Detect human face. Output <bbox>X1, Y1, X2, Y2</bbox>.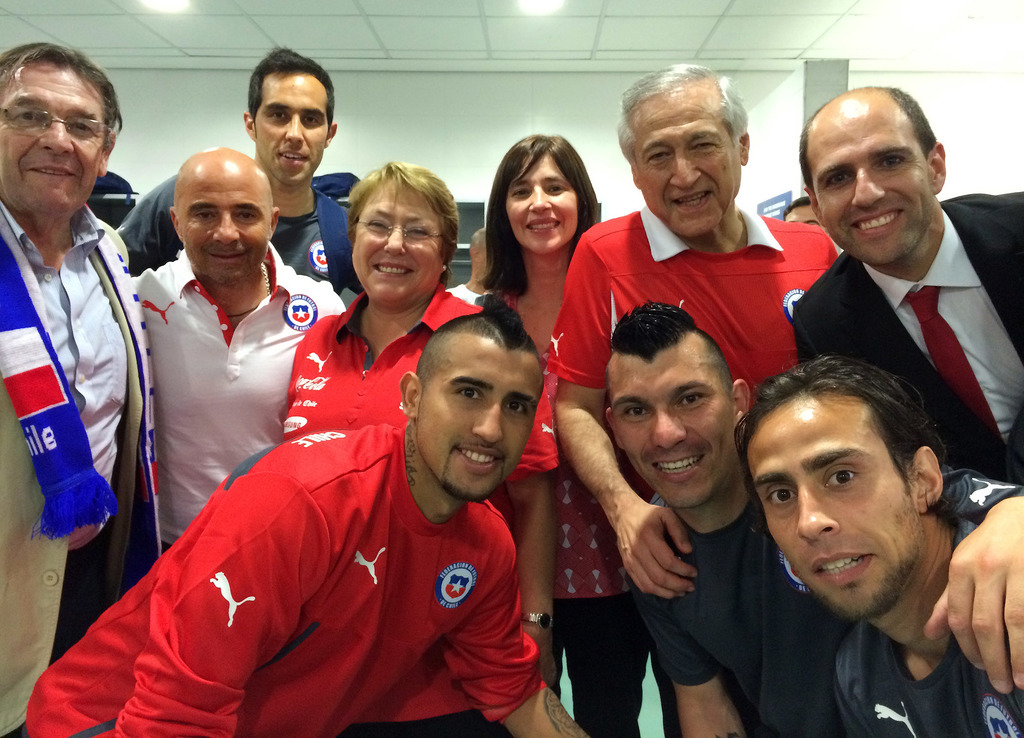
<bbox>505, 157, 579, 255</bbox>.
